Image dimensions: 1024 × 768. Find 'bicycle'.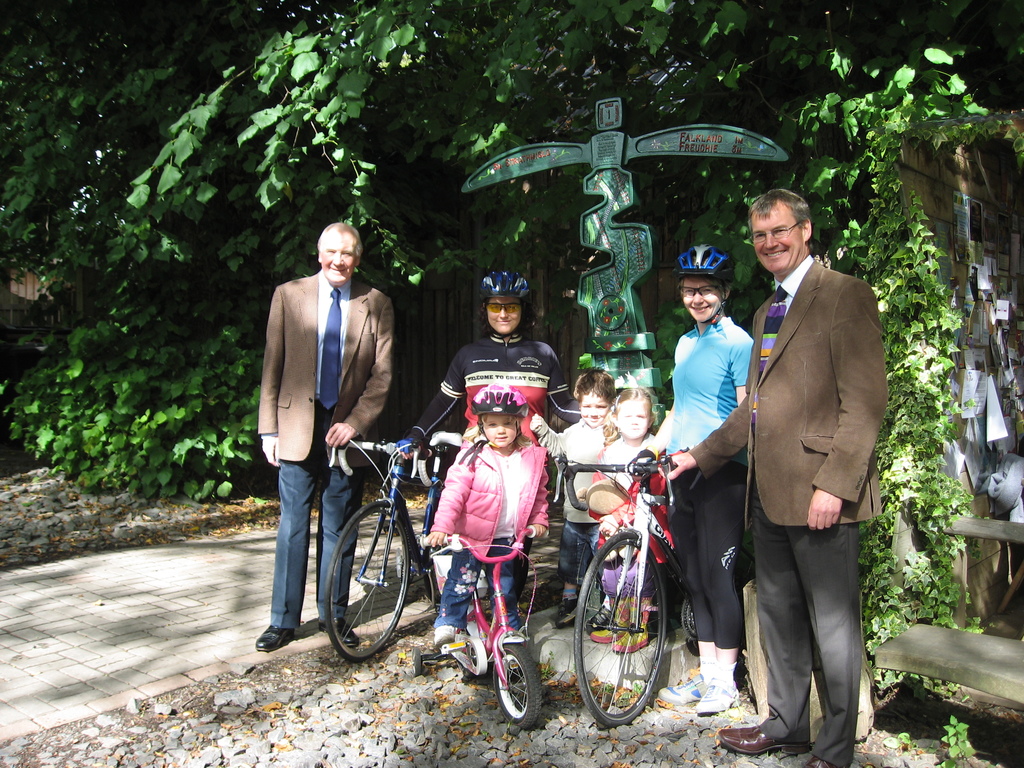
Rect(553, 447, 759, 730).
